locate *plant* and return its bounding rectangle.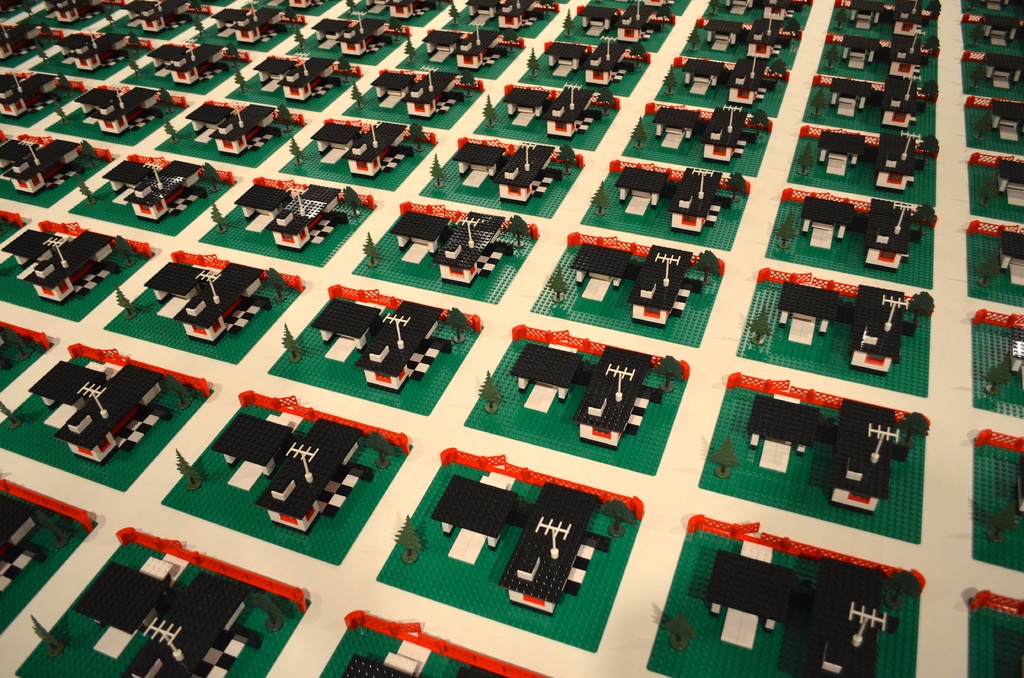
<box>778,210,800,250</box>.
